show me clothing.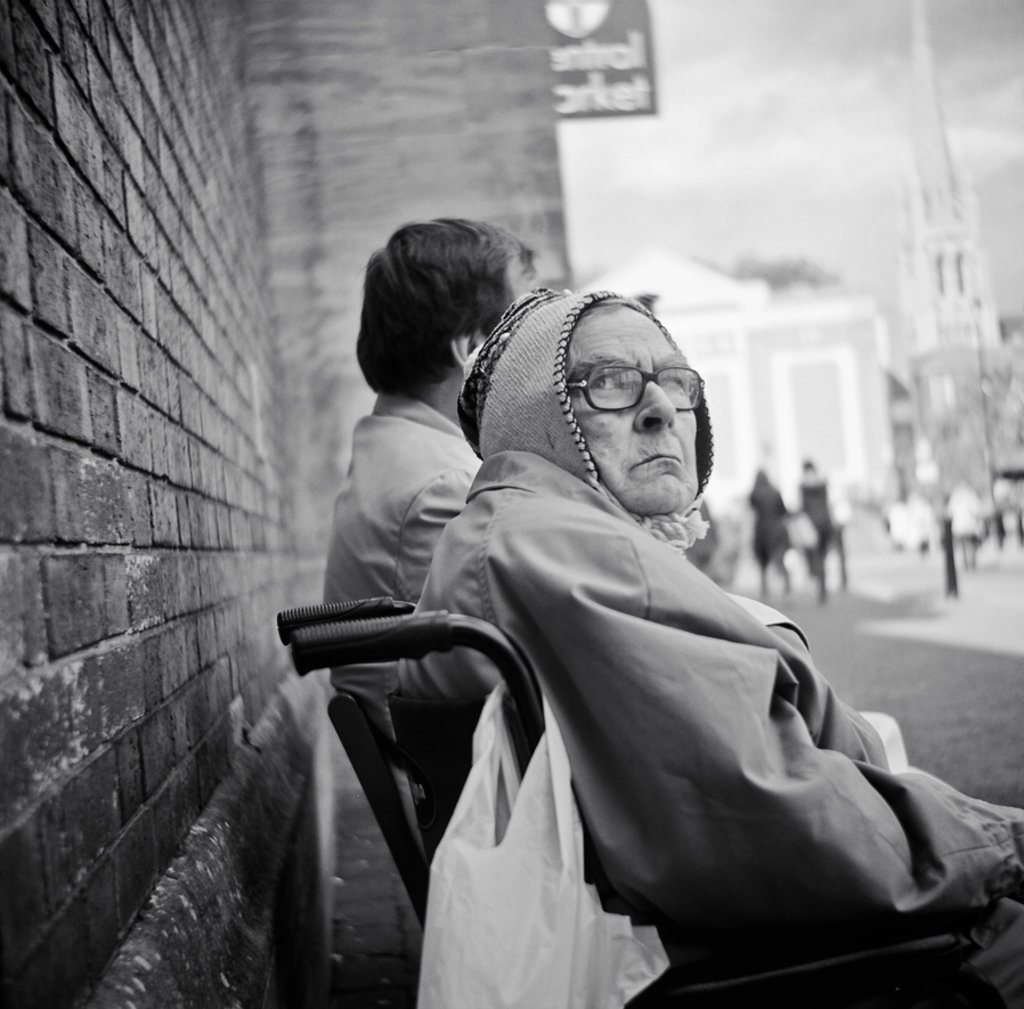
clothing is here: 318,392,479,607.
